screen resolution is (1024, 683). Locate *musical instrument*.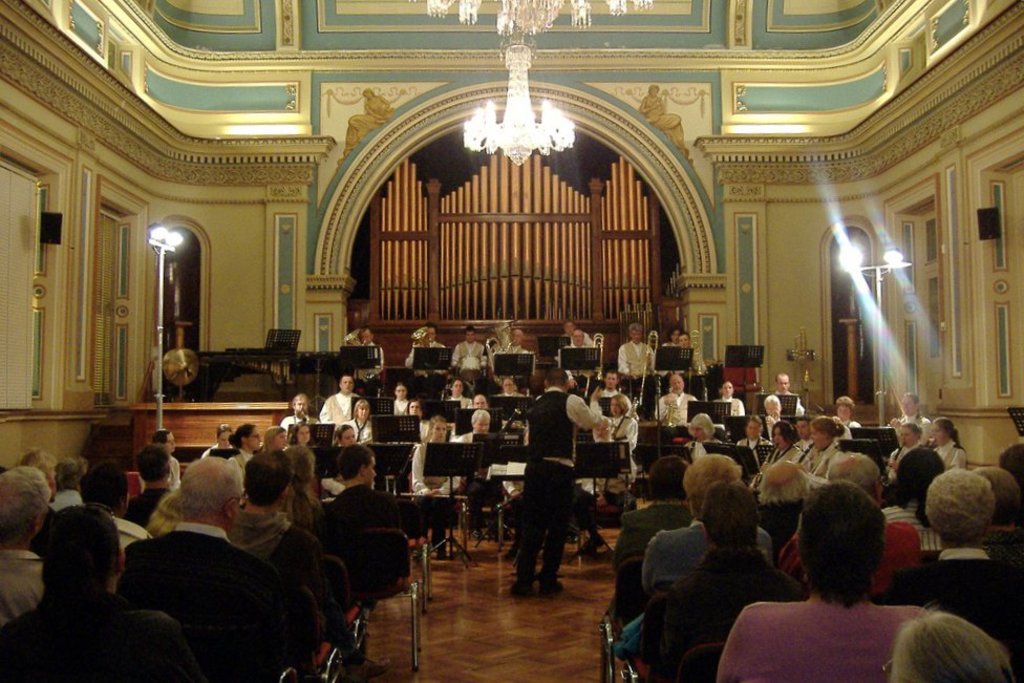
locate(796, 445, 815, 464).
